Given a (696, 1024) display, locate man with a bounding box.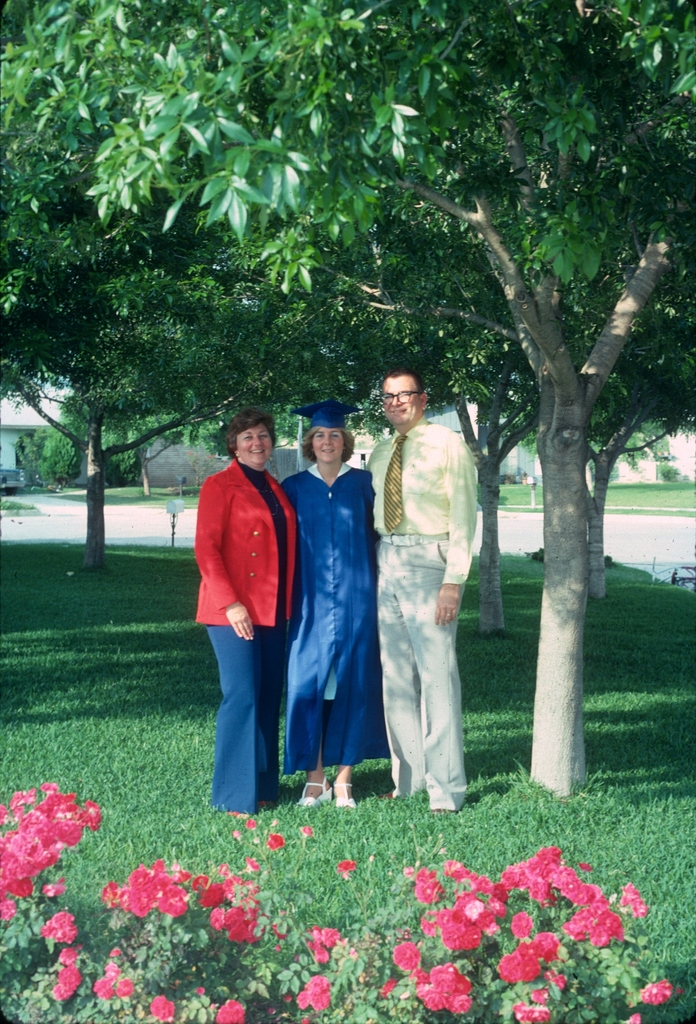
Located: [364, 341, 483, 839].
